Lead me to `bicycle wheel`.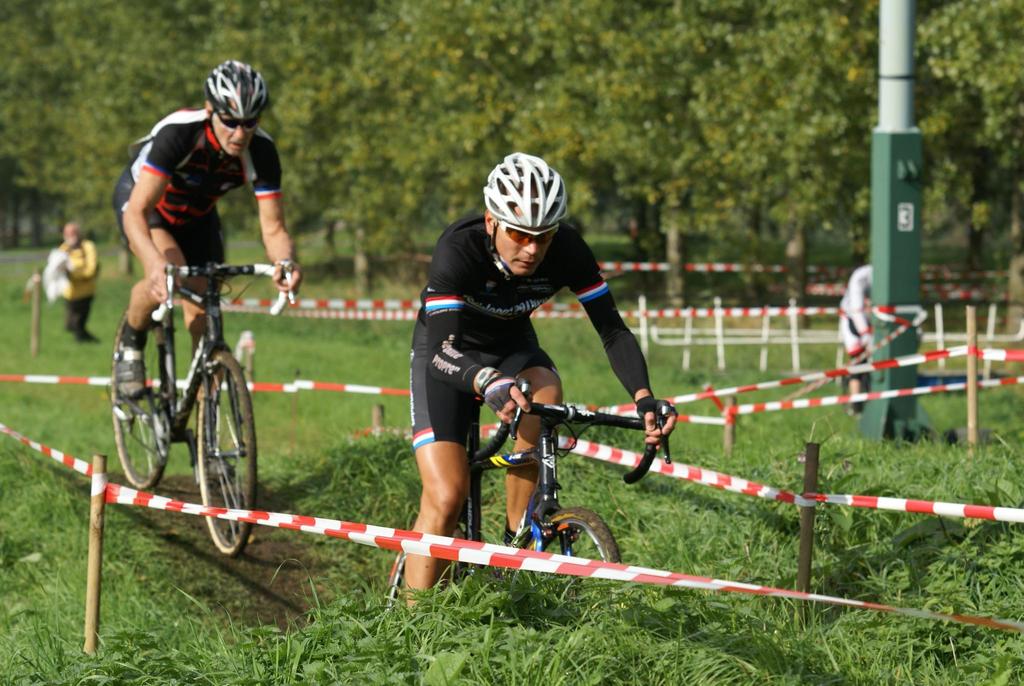
Lead to 104, 302, 168, 489.
